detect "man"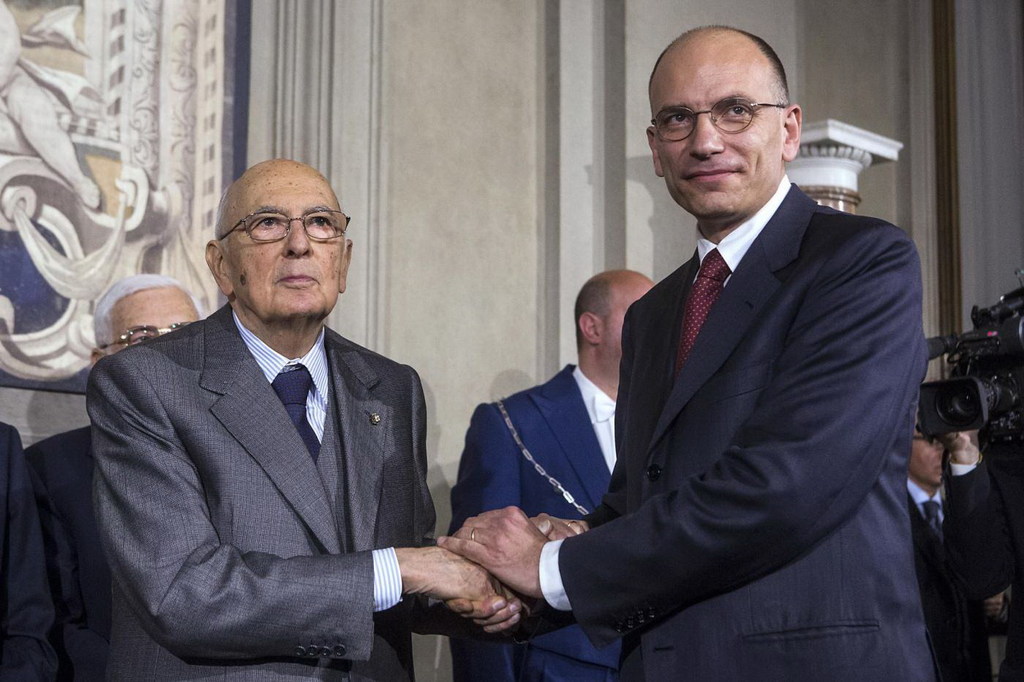
23:270:210:681
